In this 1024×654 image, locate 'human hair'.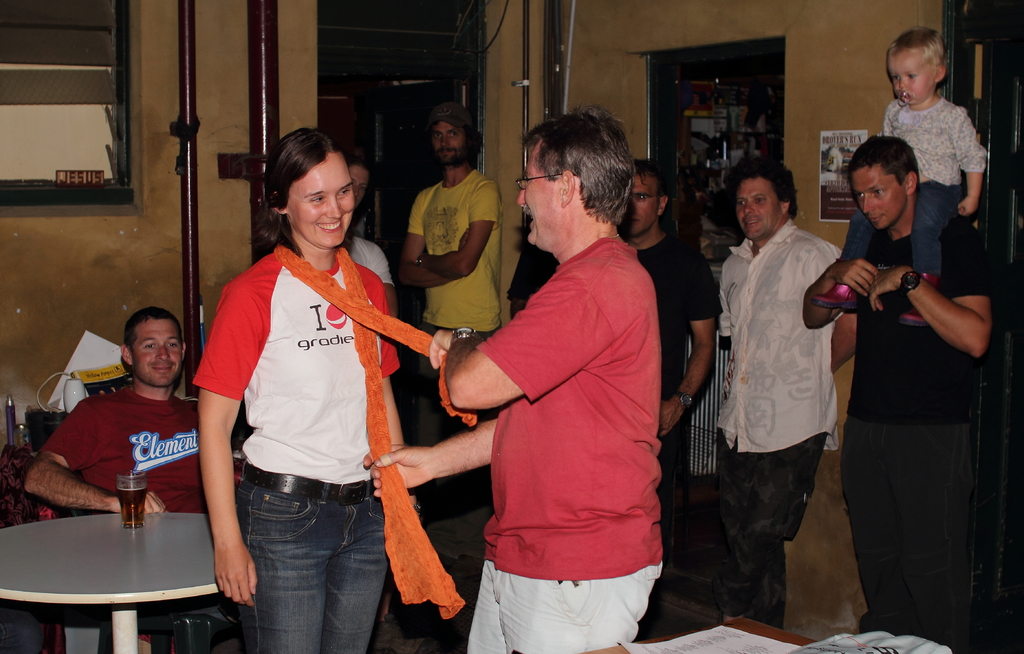
Bounding box: x1=125 y1=306 x2=184 y2=357.
